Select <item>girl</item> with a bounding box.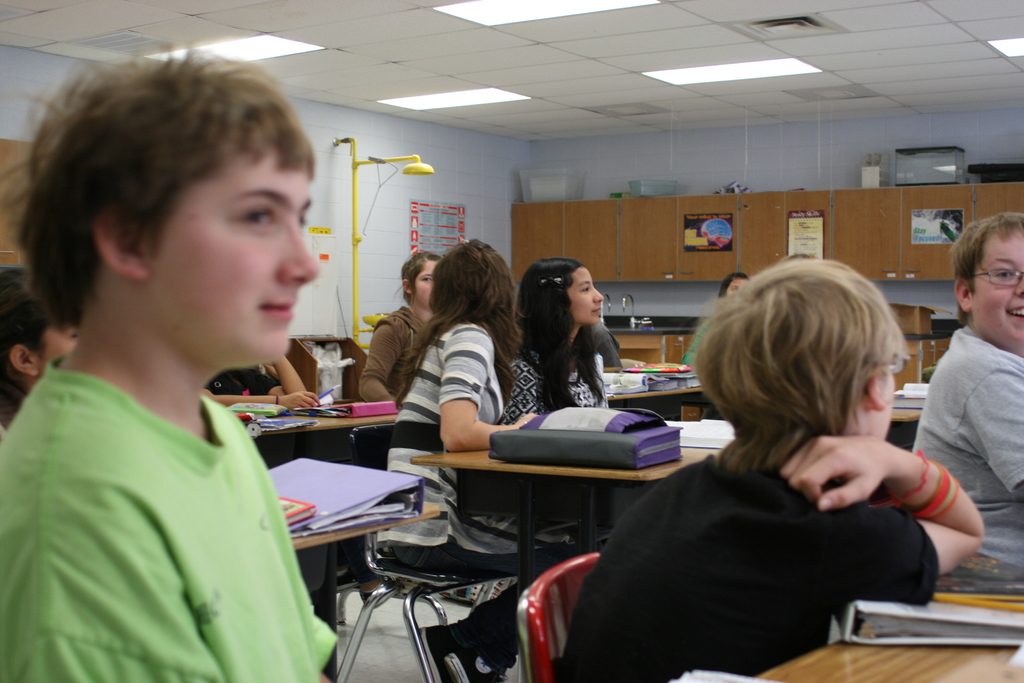
[356,249,439,471].
